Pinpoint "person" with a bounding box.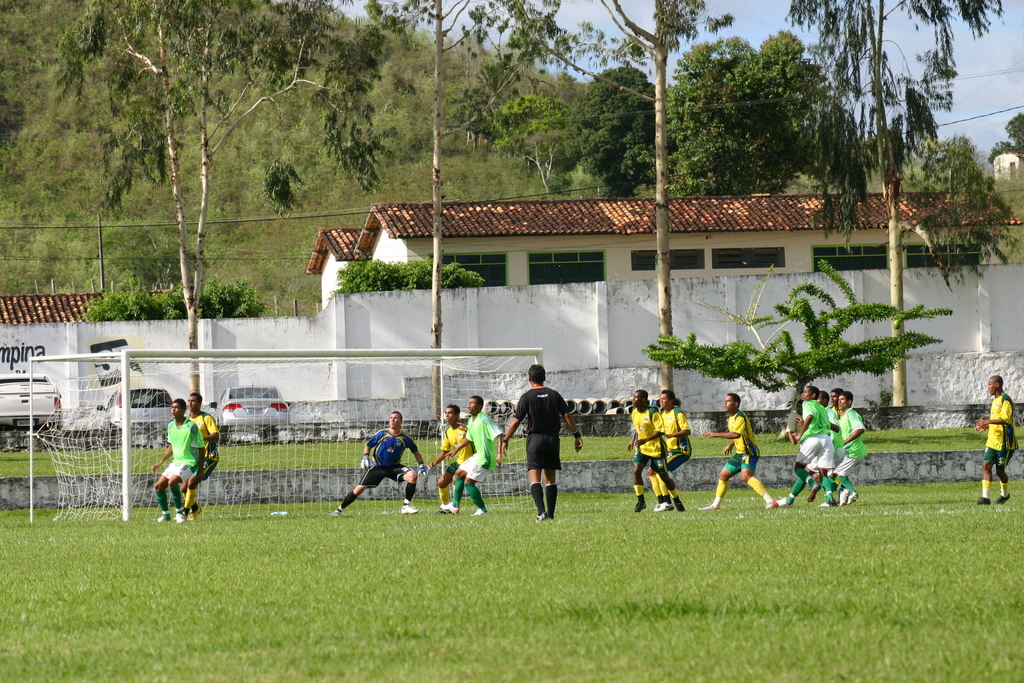
crop(971, 374, 1017, 504).
